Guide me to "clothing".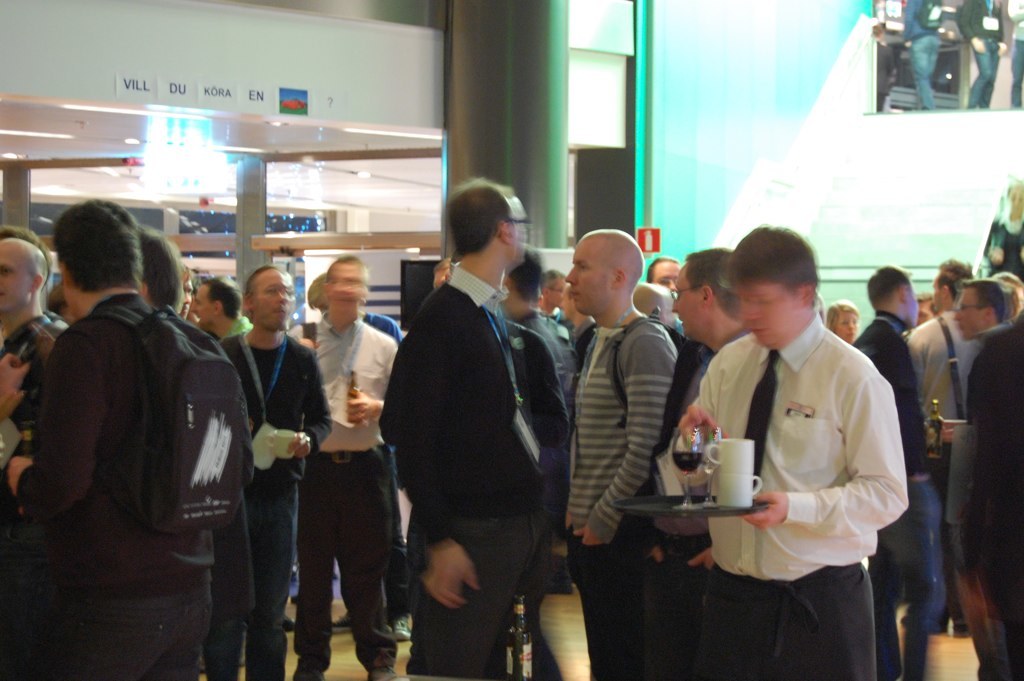
Guidance: bbox=(693, 291, 916, 645).
